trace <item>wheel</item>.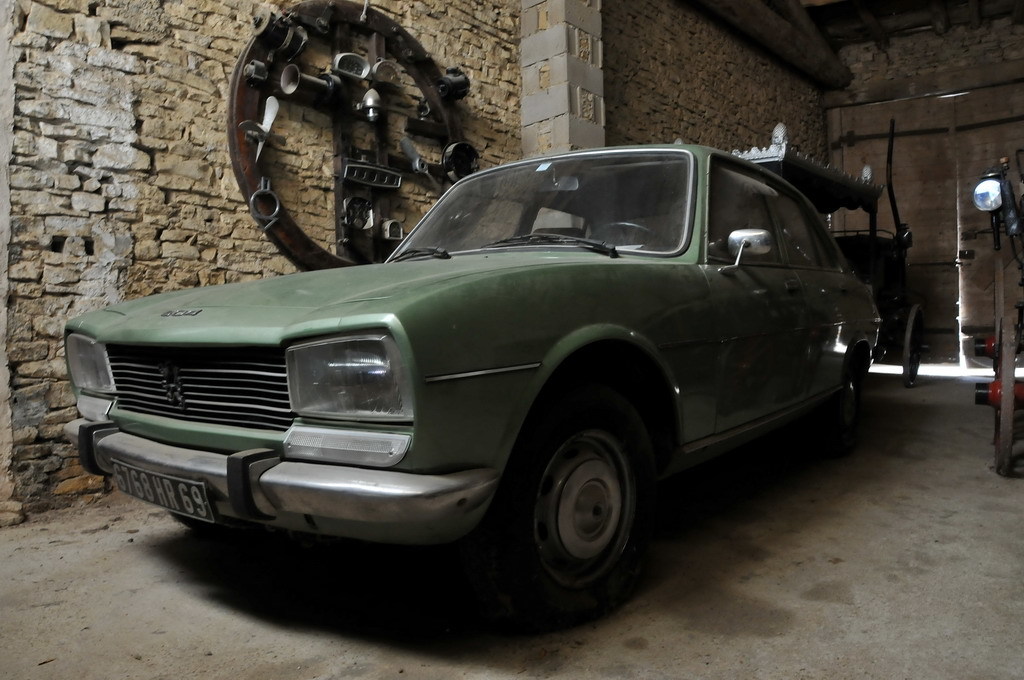
Traced to crop(979, 316, 1021, 469).
